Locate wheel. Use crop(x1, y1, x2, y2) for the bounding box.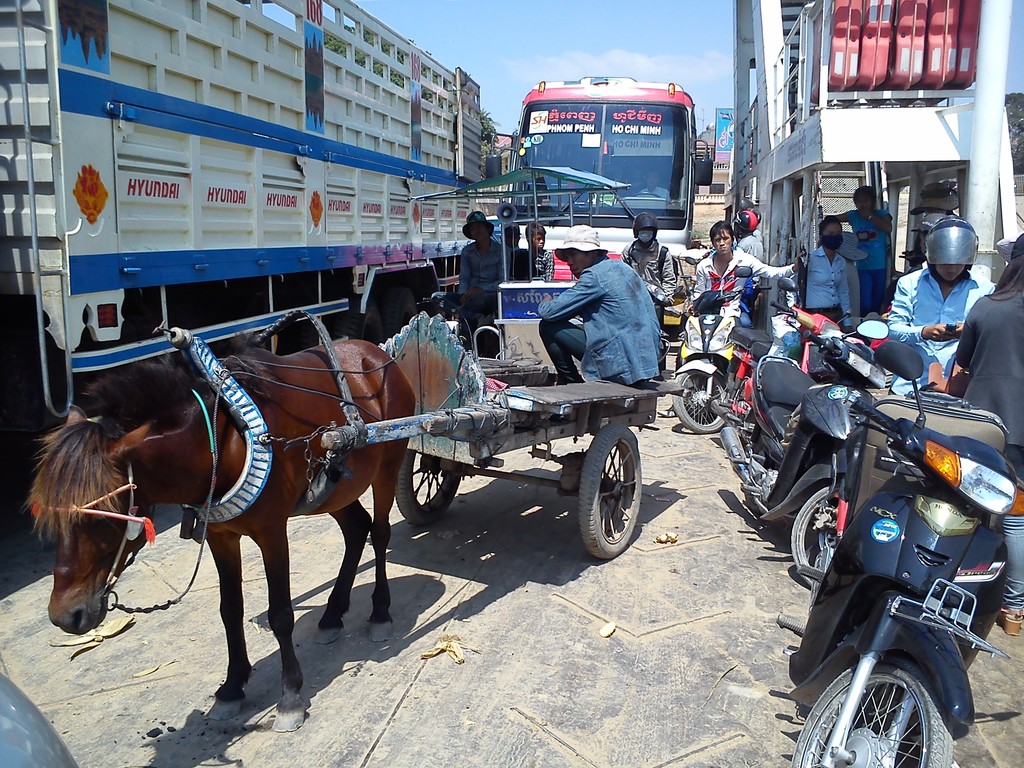
crop(378, 286, 424, 340).
